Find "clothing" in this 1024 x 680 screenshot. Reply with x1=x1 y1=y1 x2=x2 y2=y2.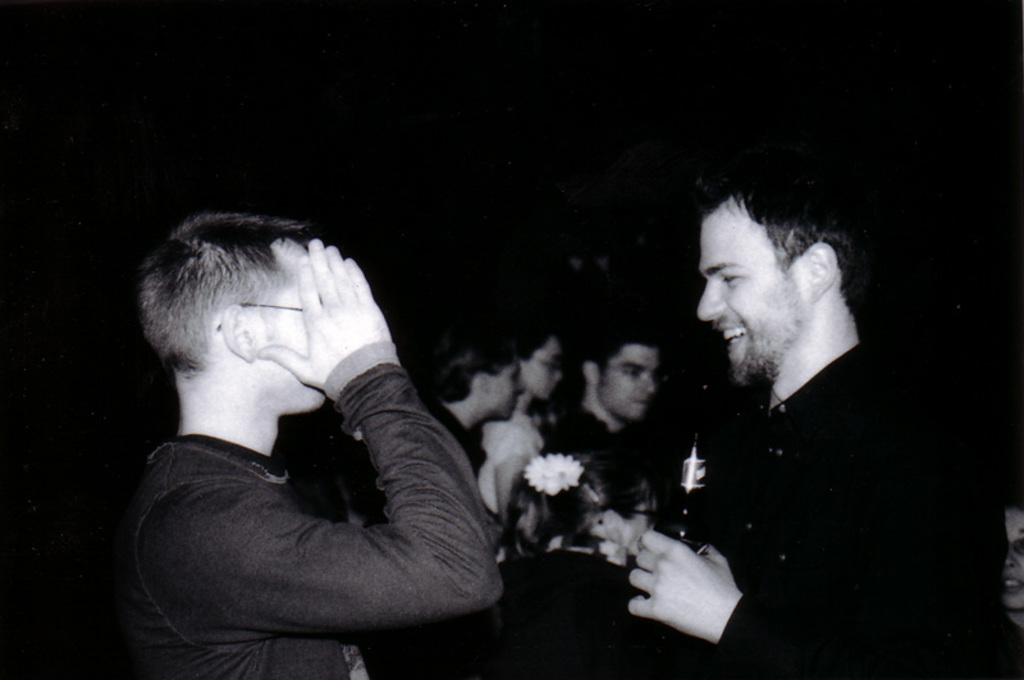
x1=538 y1=398 x2=682 y2=679.
